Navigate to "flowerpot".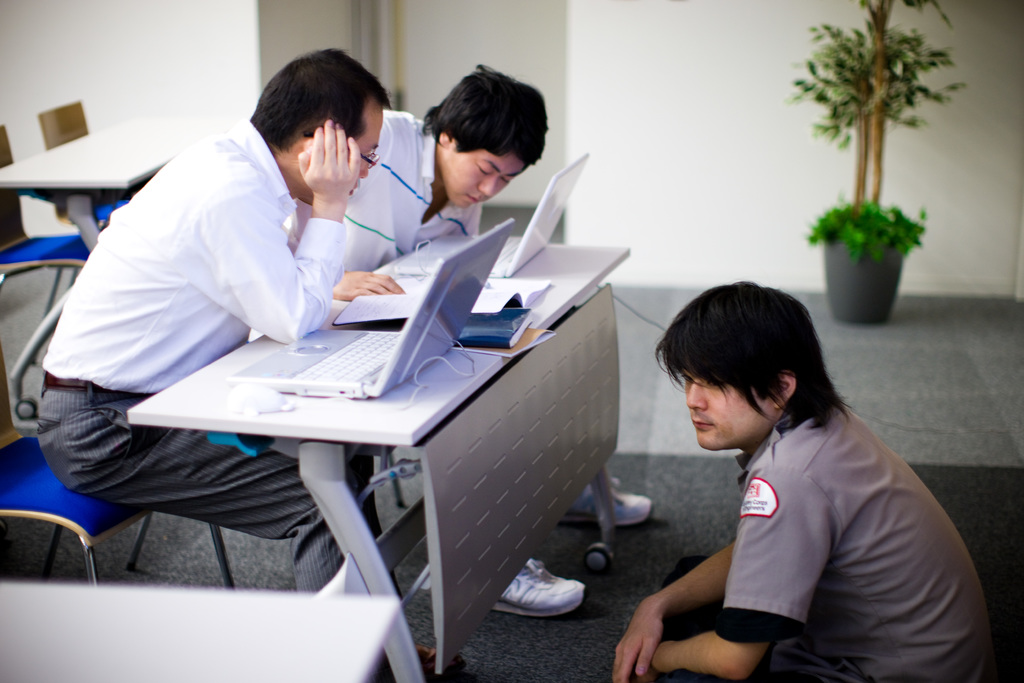
Navigation target: x1=822, y1=237, x2=907, y2=324.
